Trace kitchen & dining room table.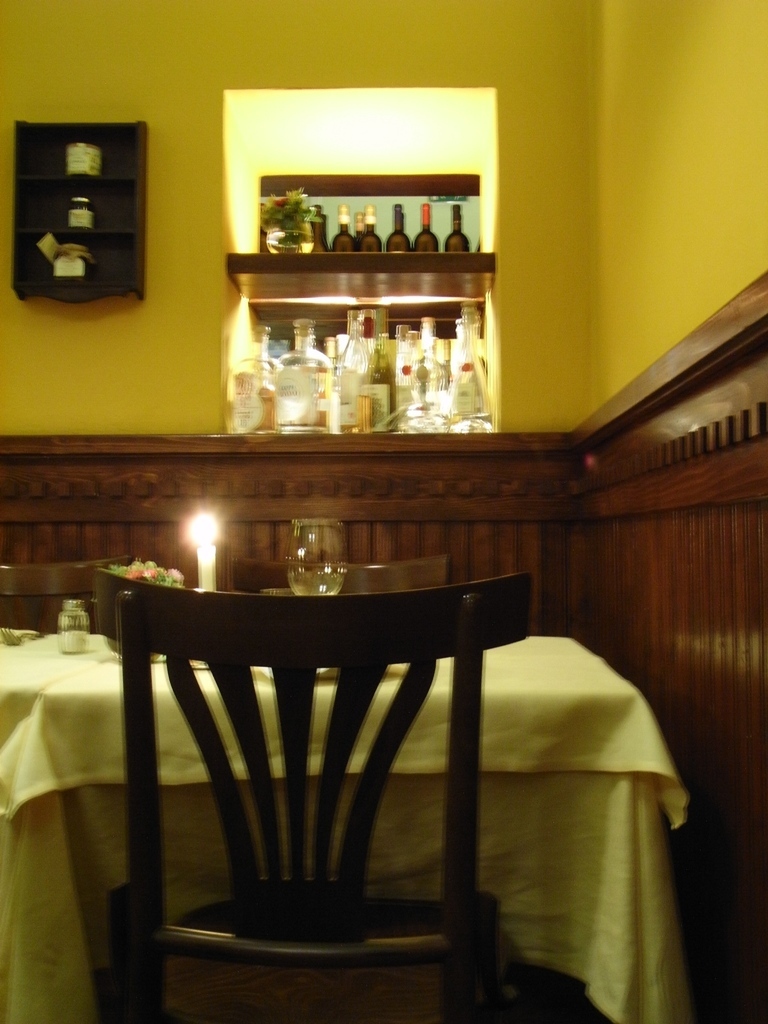
Traced to bbox=(18, 548, 697, 1004).
